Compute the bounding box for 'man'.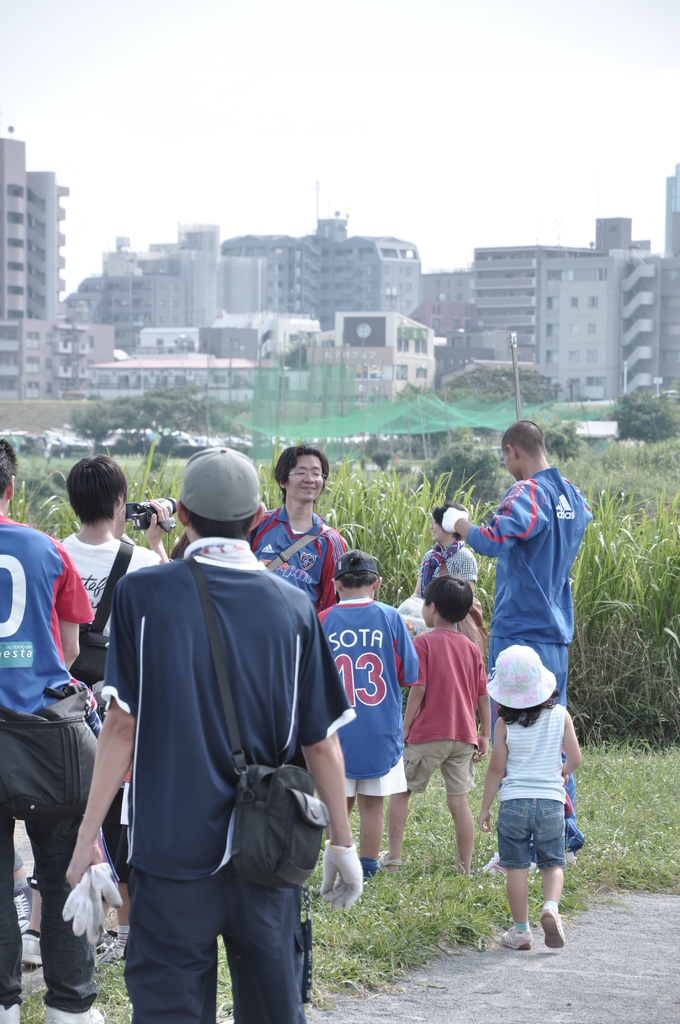
49:442:175:672.
